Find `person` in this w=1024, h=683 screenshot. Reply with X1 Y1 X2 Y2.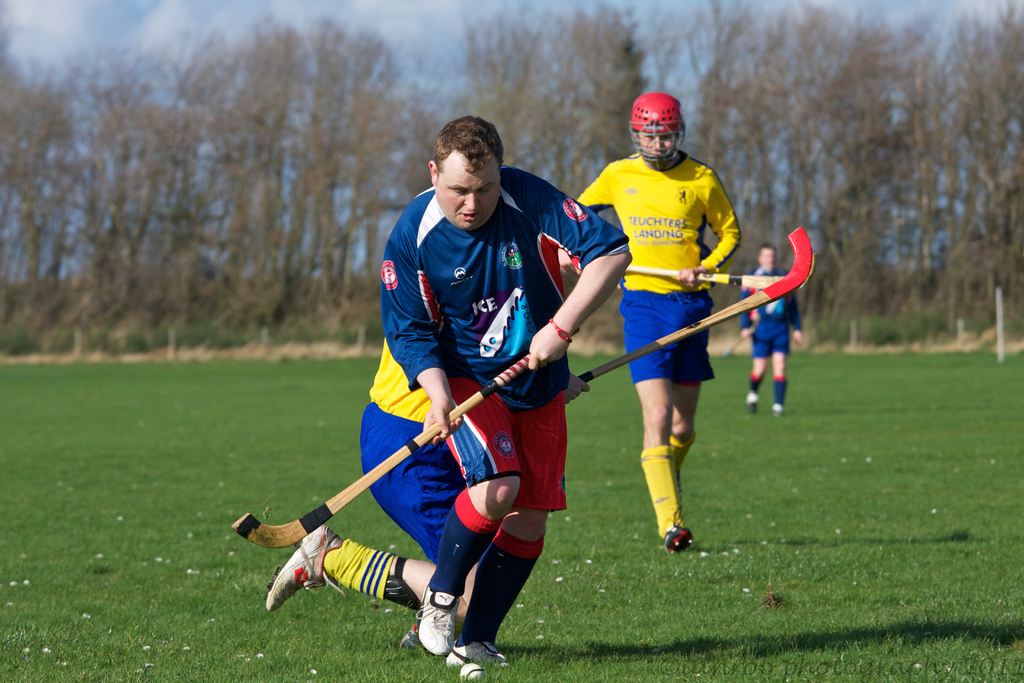
269 336 589 650.
